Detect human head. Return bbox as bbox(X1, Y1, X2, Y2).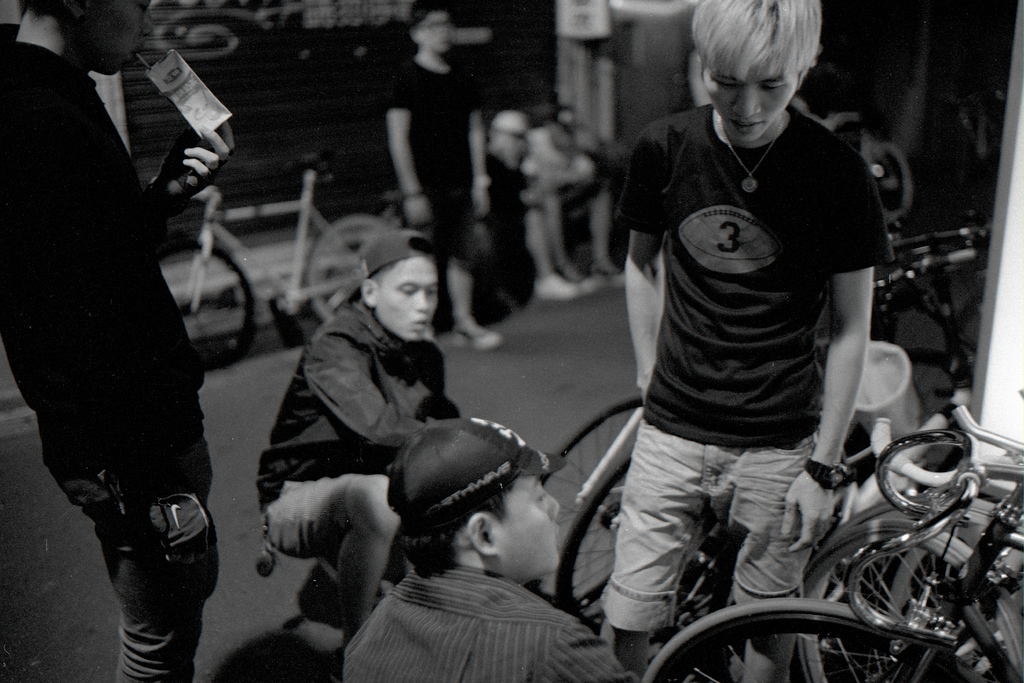
bbox(411, 0, 450, 54).
